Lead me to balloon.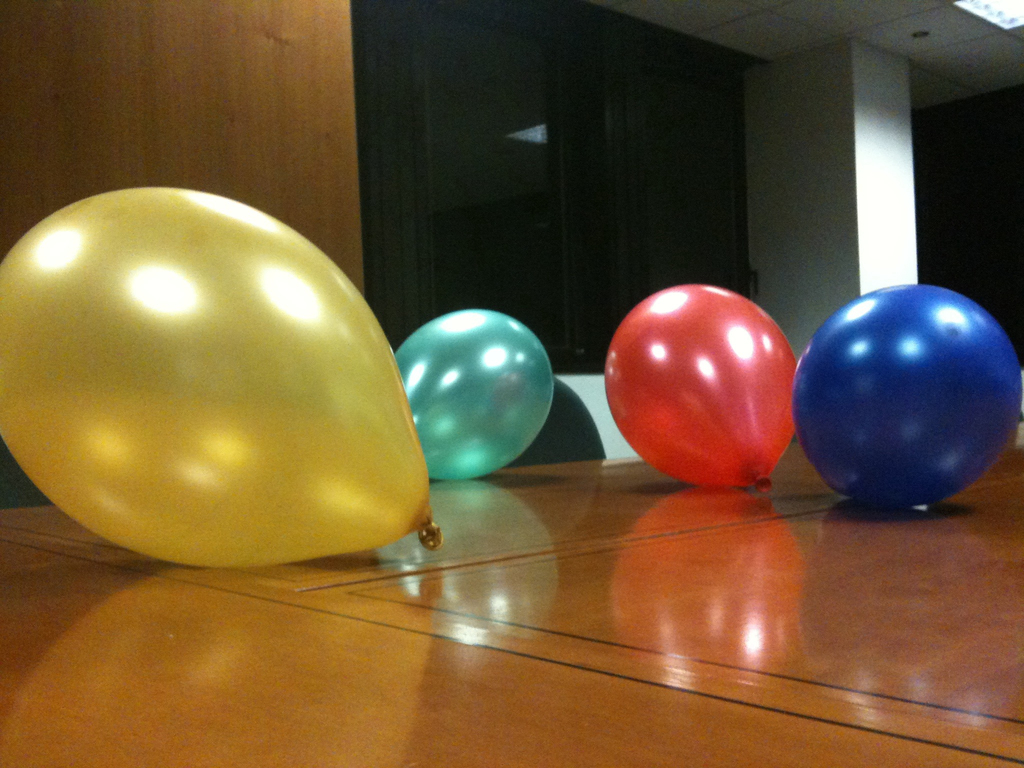
Lead to 0,184,438,568.
